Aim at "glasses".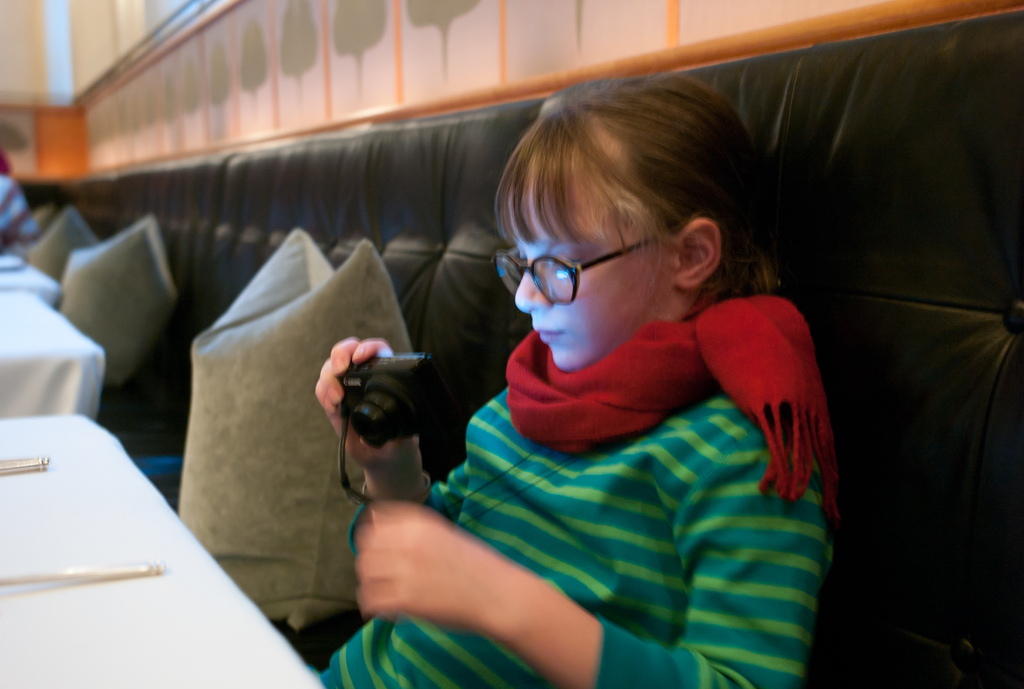
Aimed at bbox(491, 225, 676, 304).
